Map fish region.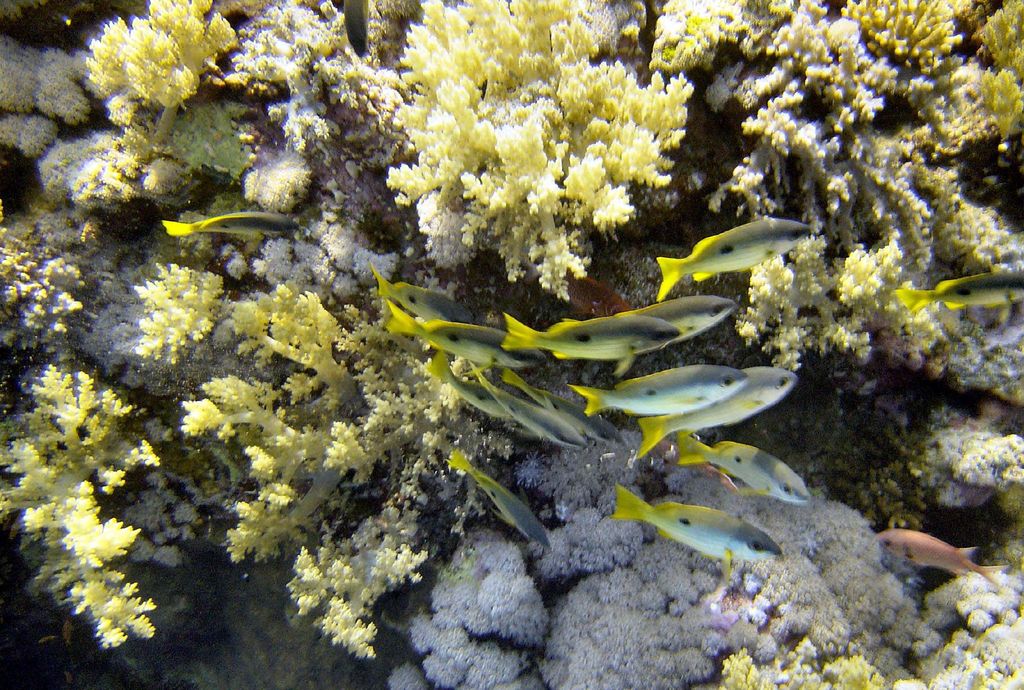
Mapped to (671,429,810,502).
